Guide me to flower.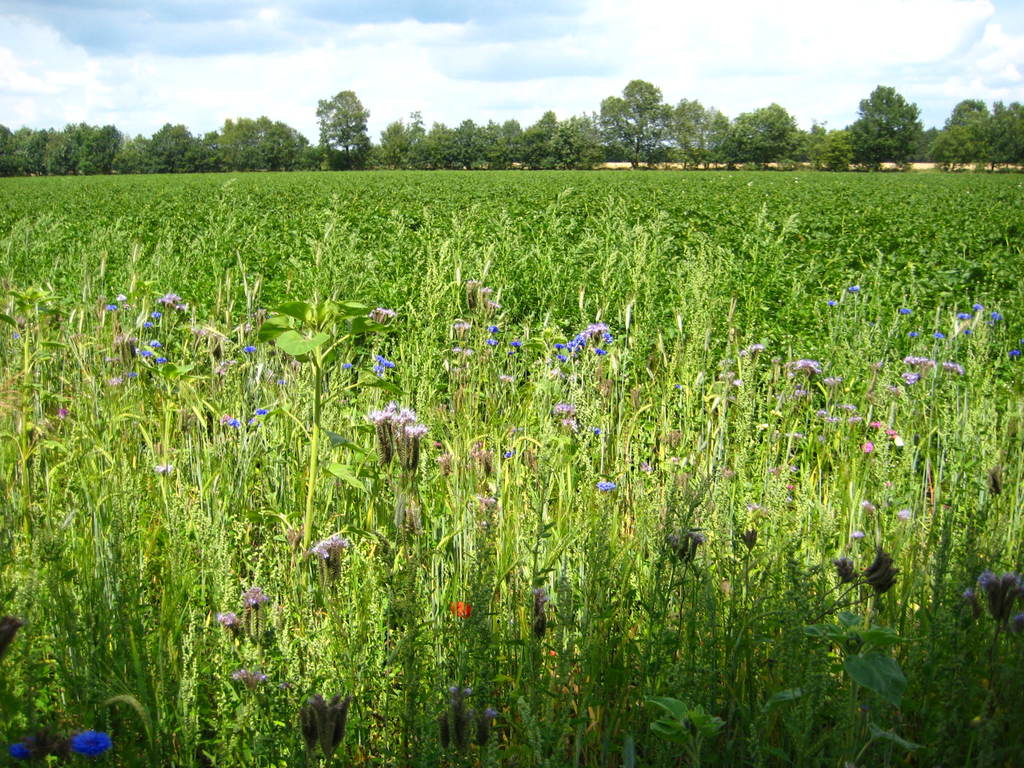
Guidance: <box>934,330,945,339</box>.
